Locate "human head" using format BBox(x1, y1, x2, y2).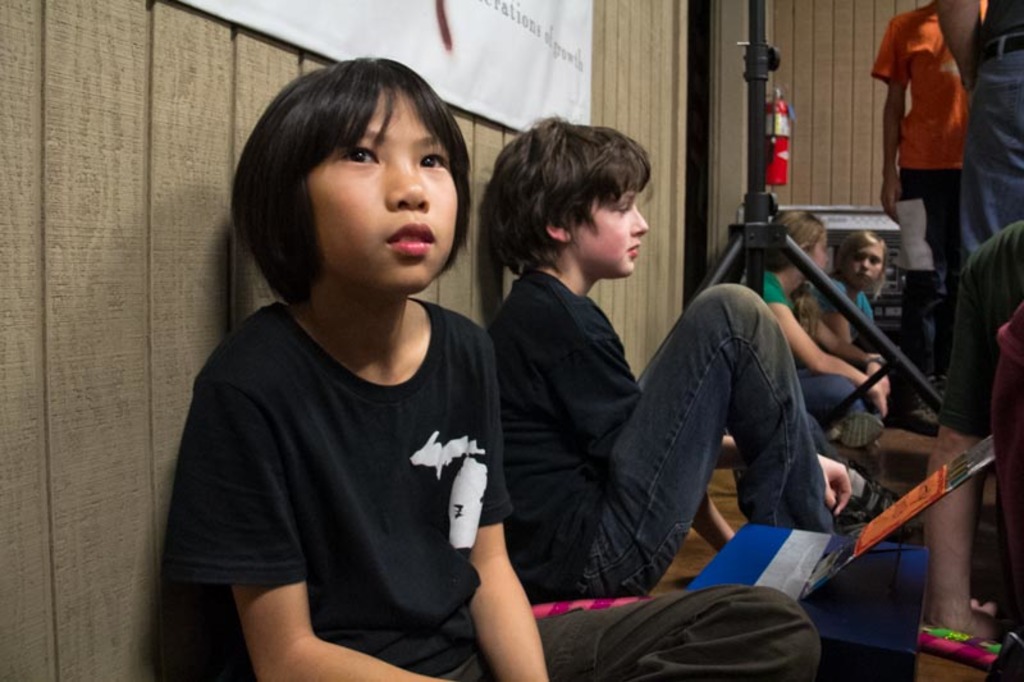
BBox(247, 54, 476, 293).
